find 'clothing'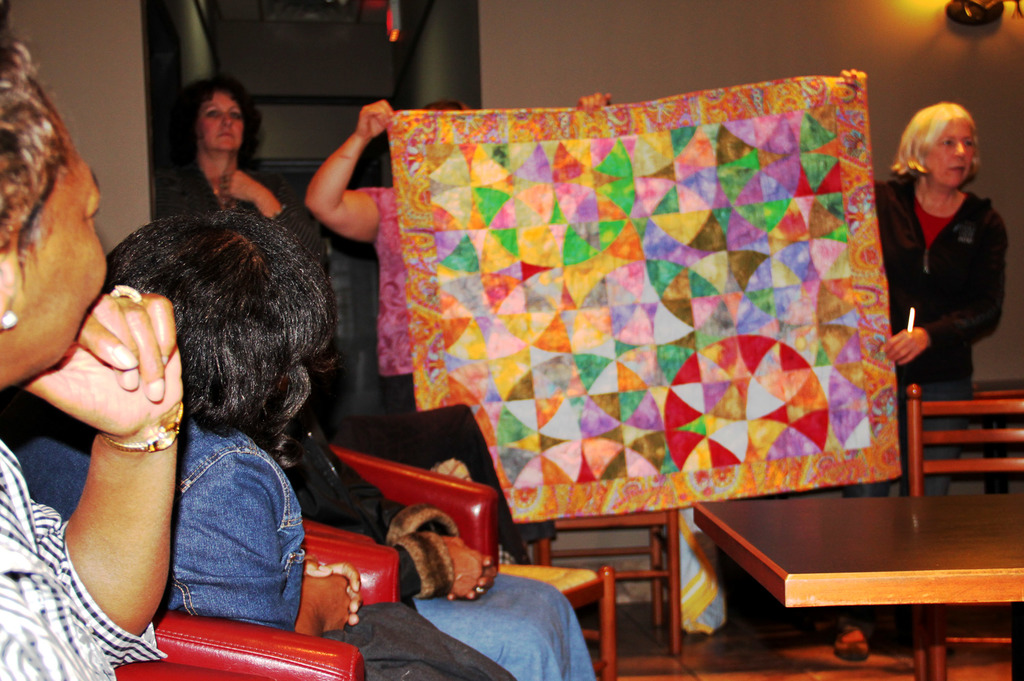
{"x1": 0, "y1": 435, "x2": 173, "y2": 680}
